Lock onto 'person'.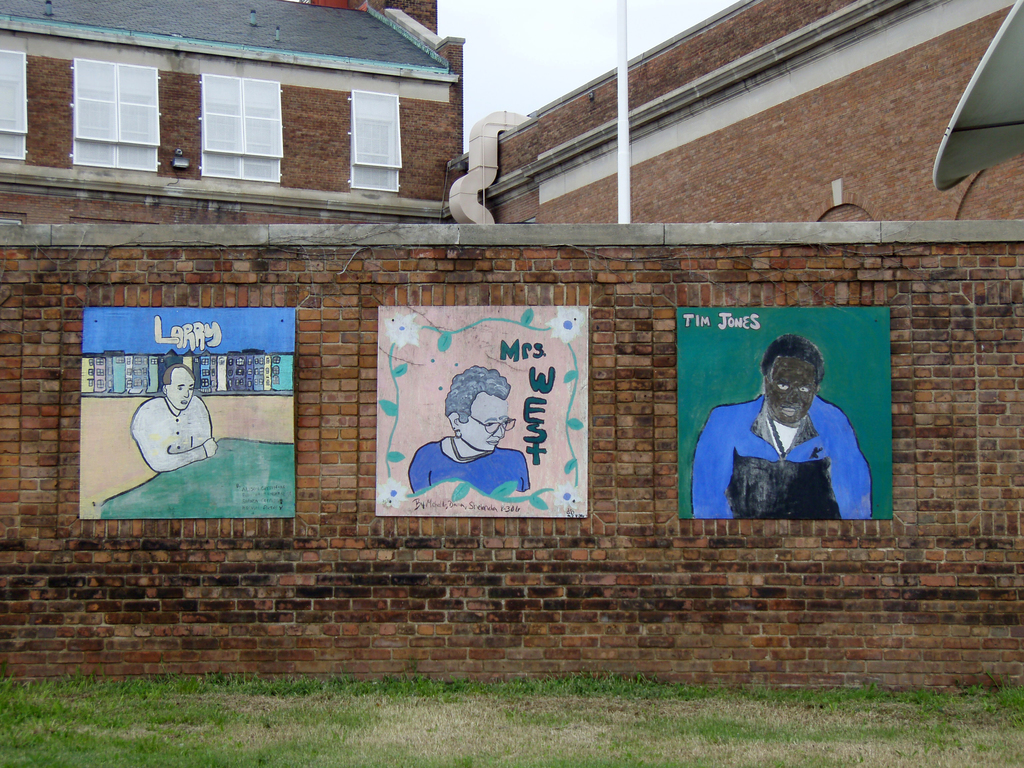
Locked: 126:365:216:476.
